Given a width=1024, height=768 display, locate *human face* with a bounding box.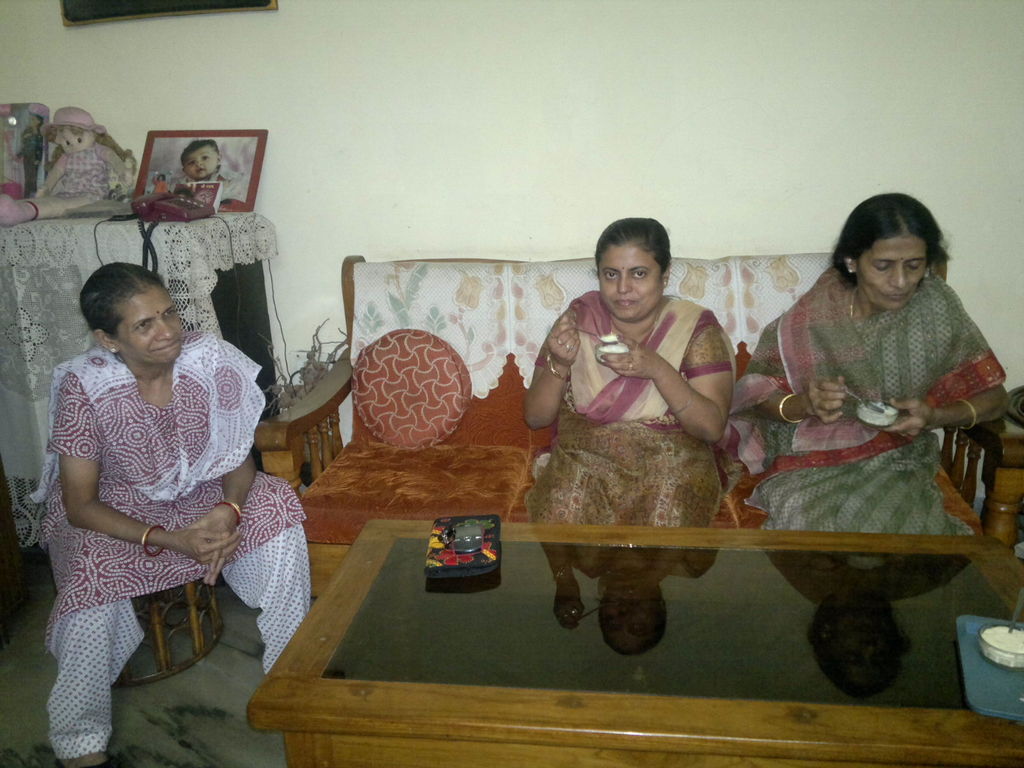
Located: x1=117 y1=285 x2=181 y2=361.
